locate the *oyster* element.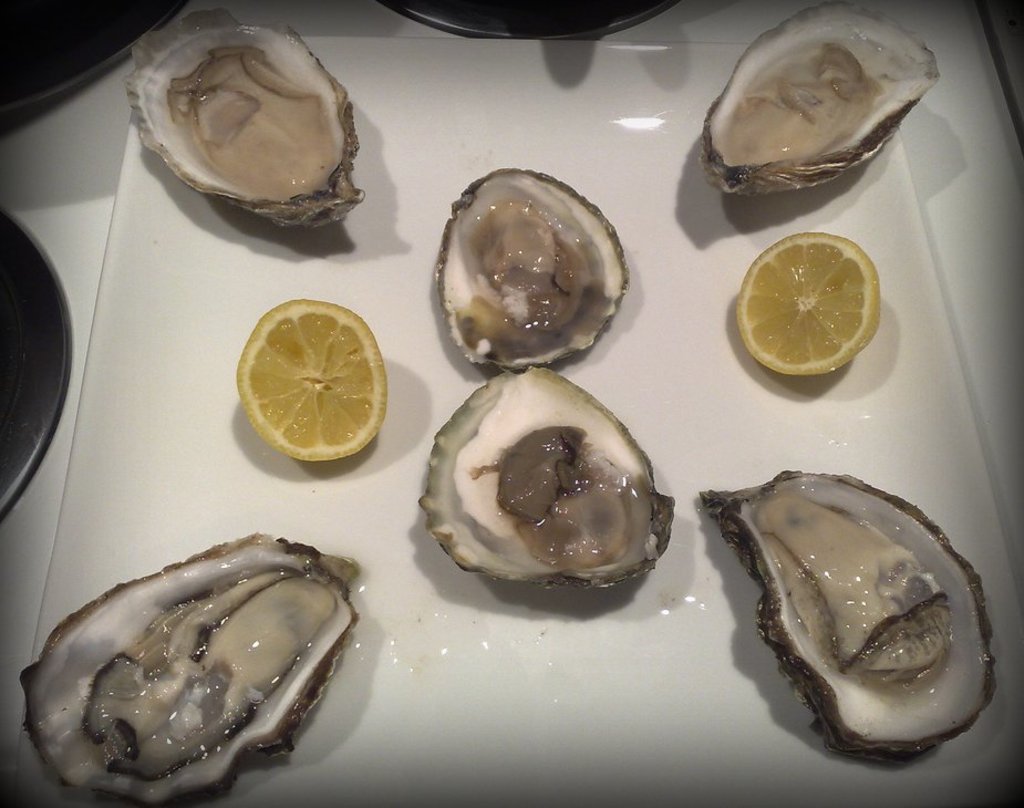
Element bbox: (427, 165, 631, 364).
